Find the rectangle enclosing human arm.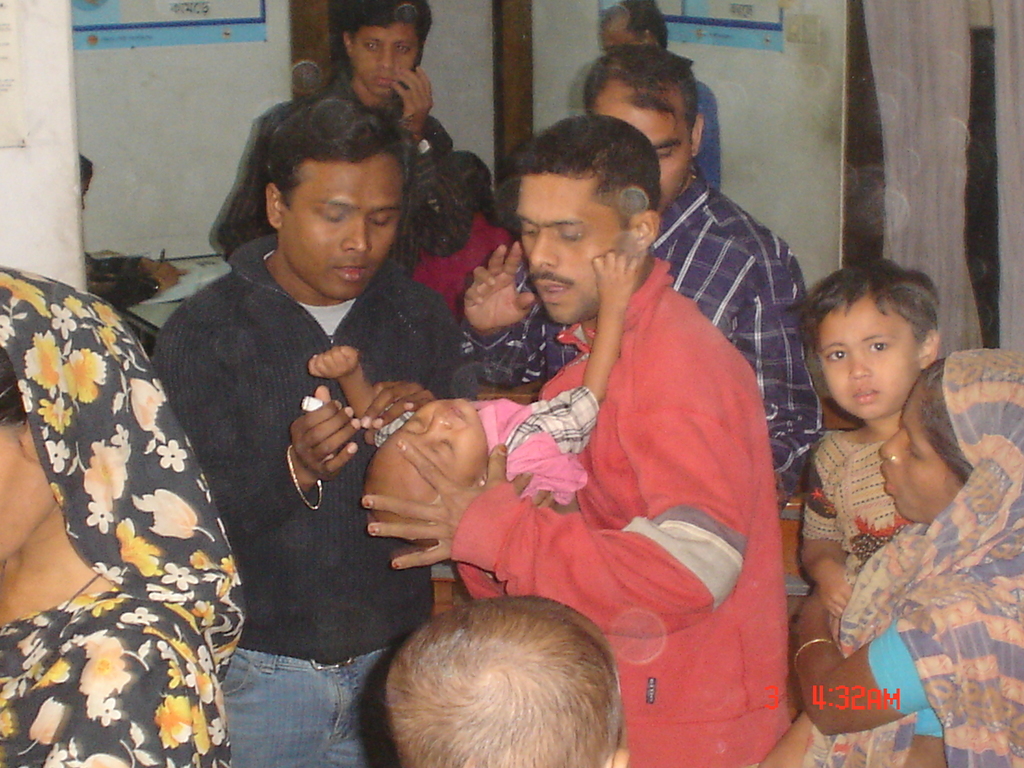
687,79,728,192.
